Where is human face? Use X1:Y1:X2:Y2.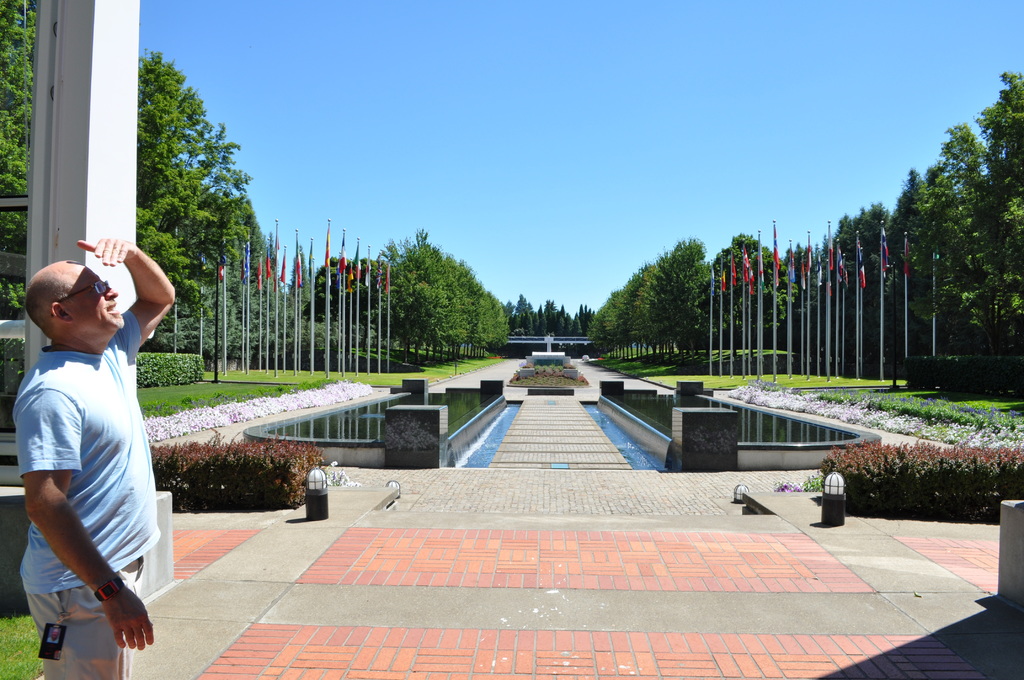
67:264:120:330.
